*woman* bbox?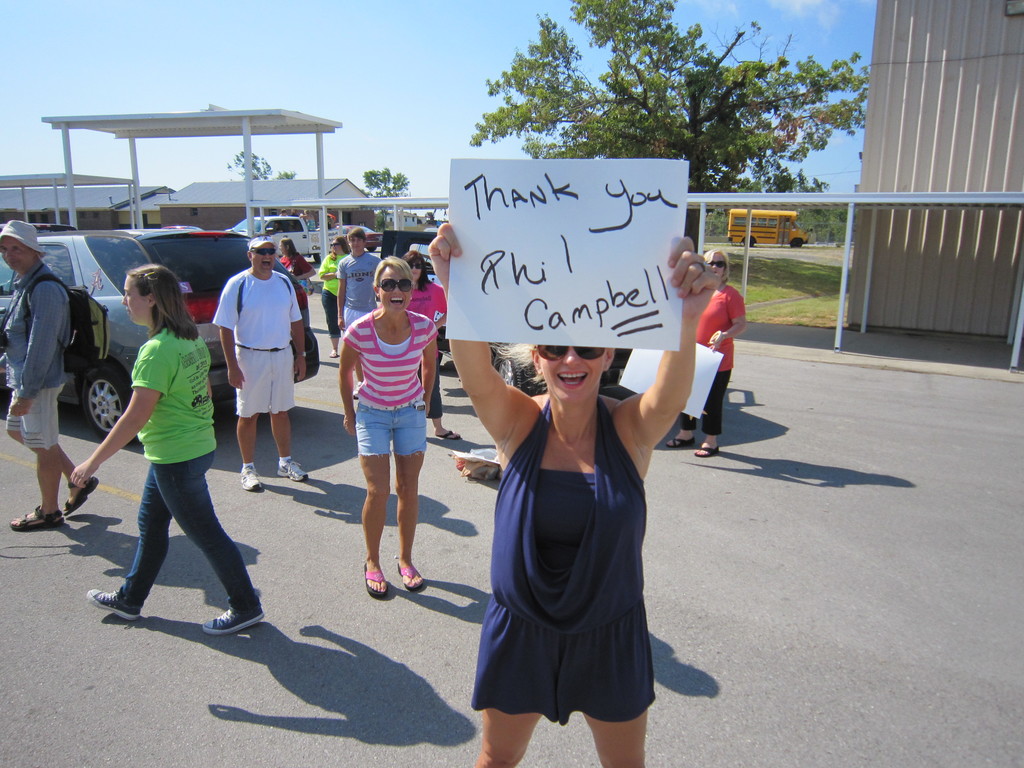
<region>666, 248, 747, 455</region>
